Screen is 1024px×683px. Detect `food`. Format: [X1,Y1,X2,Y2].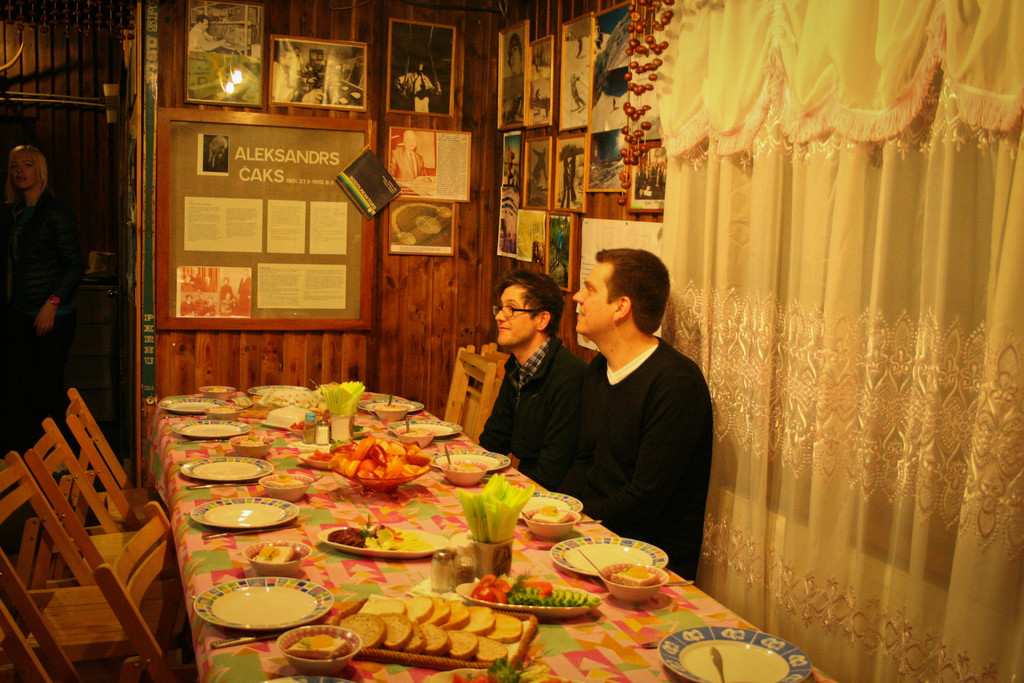
[264,473,306,489].
